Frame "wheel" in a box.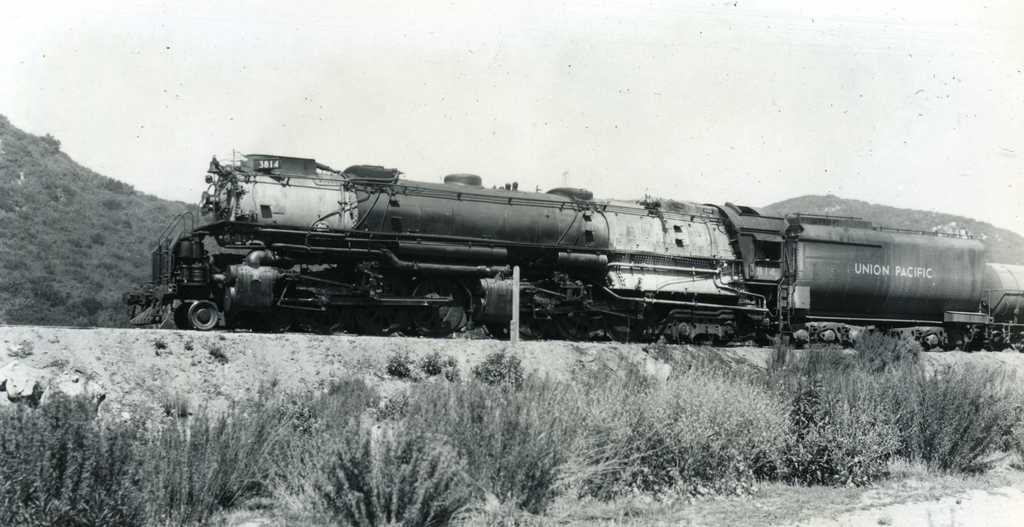
locate(186, 300, 218, 328).
